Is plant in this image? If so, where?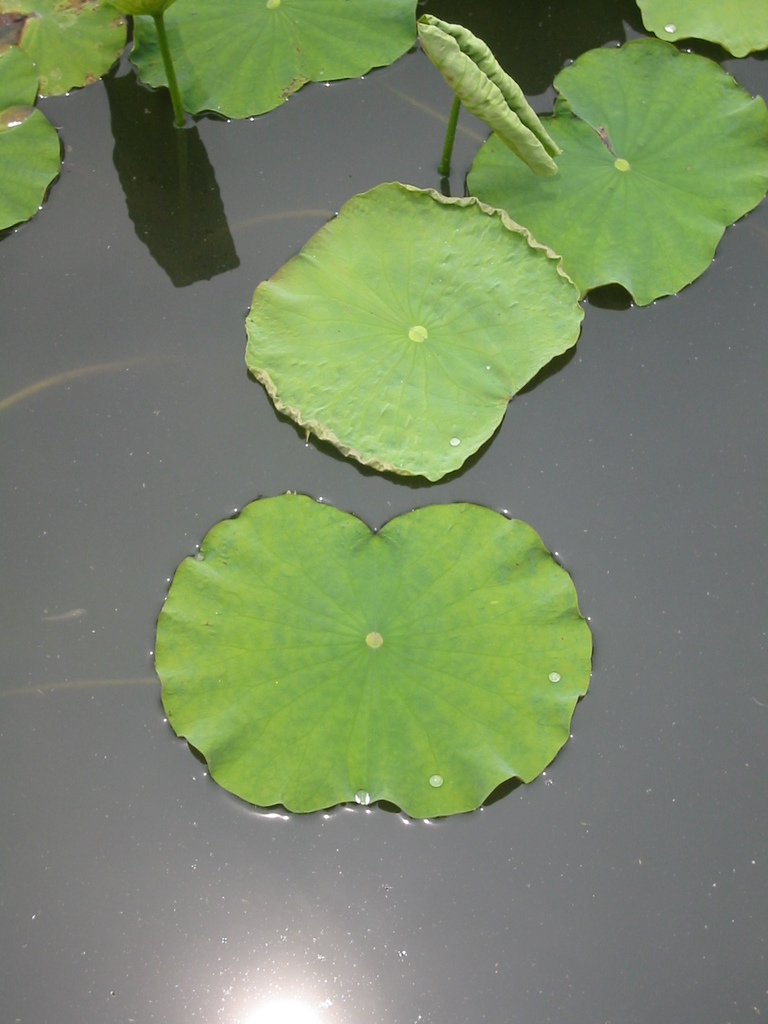
Yes, at <region>452, 23, 767, 337</region>.
